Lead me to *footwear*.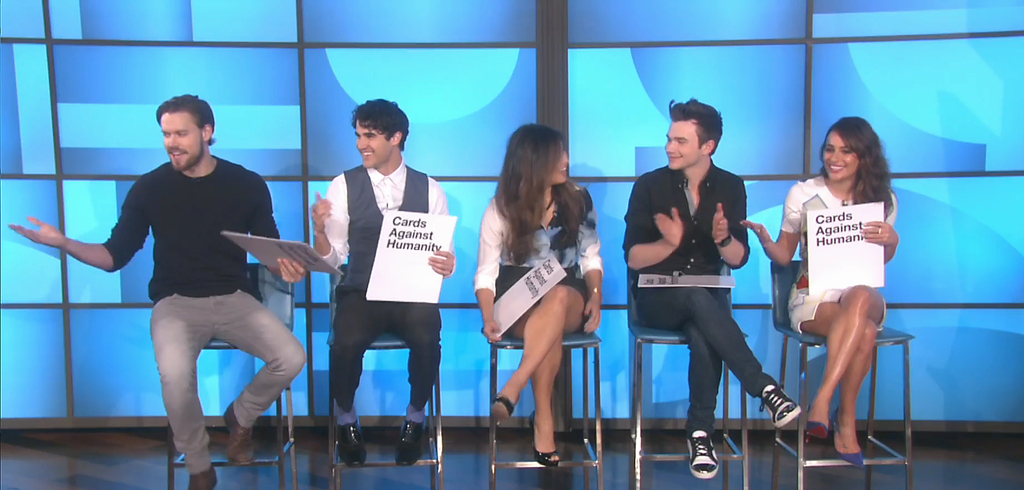
Lead to pyautogui.locateOnScreen(756, 380, 802, 427).
